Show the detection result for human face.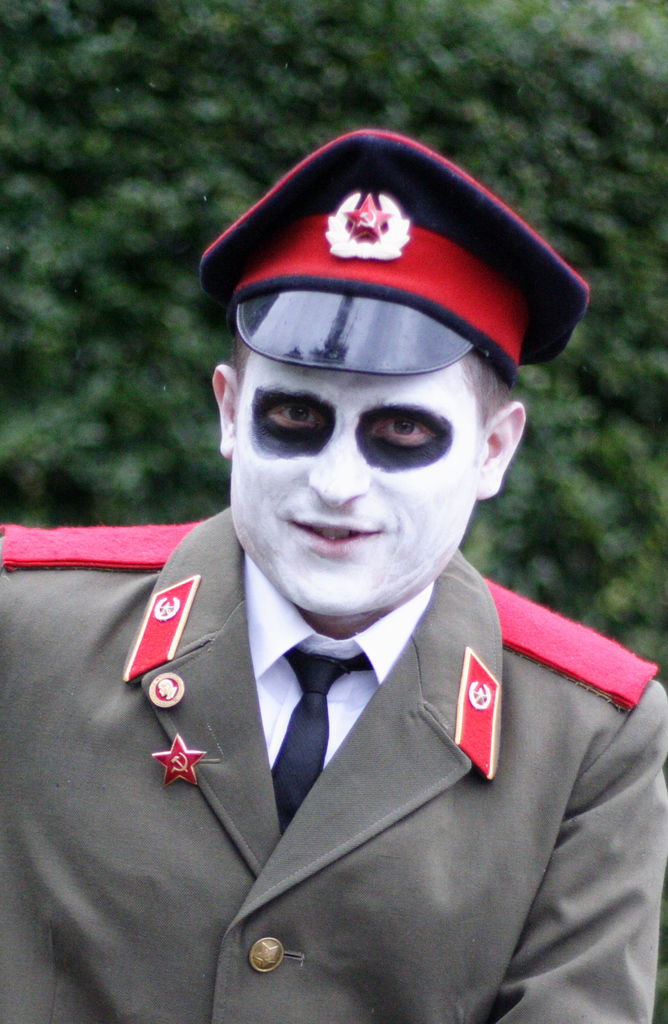
bbox=[237, 349, 482, 617].
